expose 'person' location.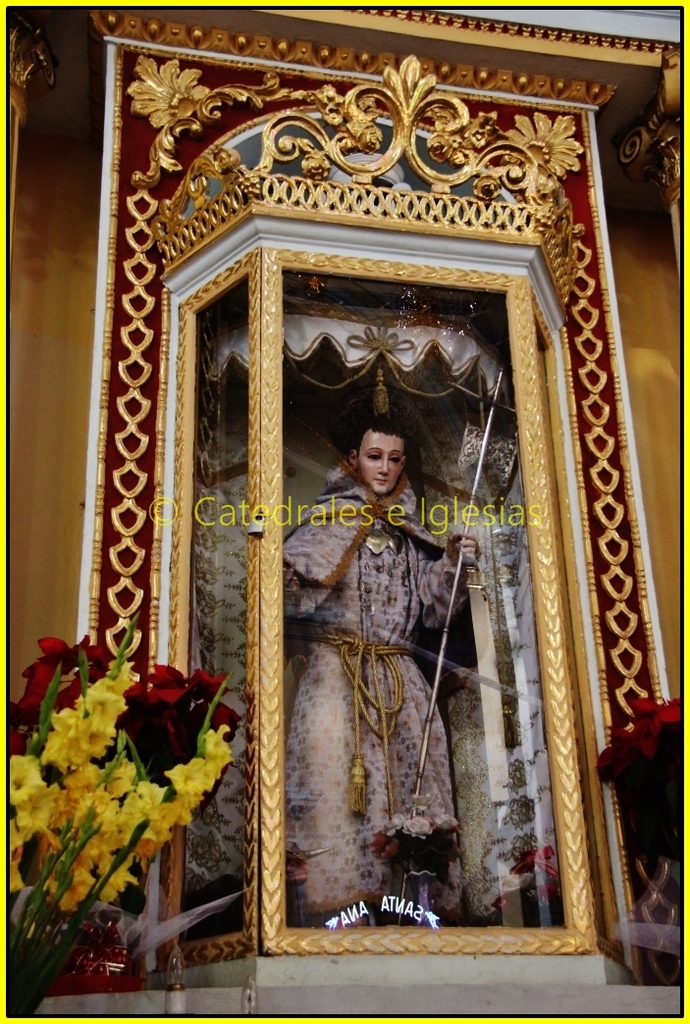
Exposed at {"left": 281, "top": 416, "right": 478, "bottom": 928}.
